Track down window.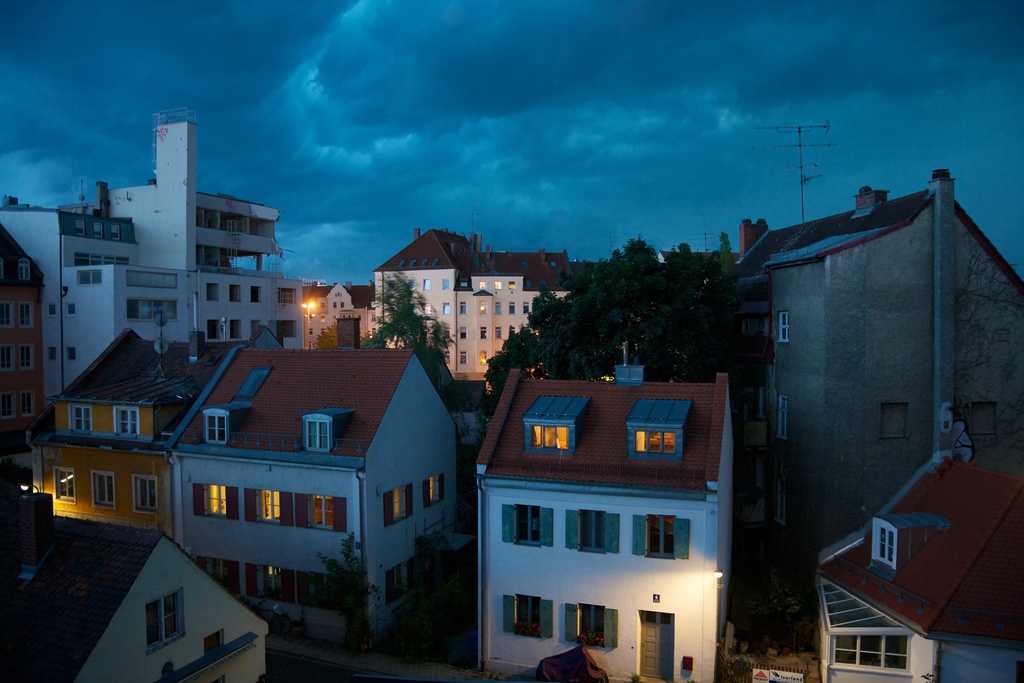
Tracked to <box>18,391,37,414</box>.
